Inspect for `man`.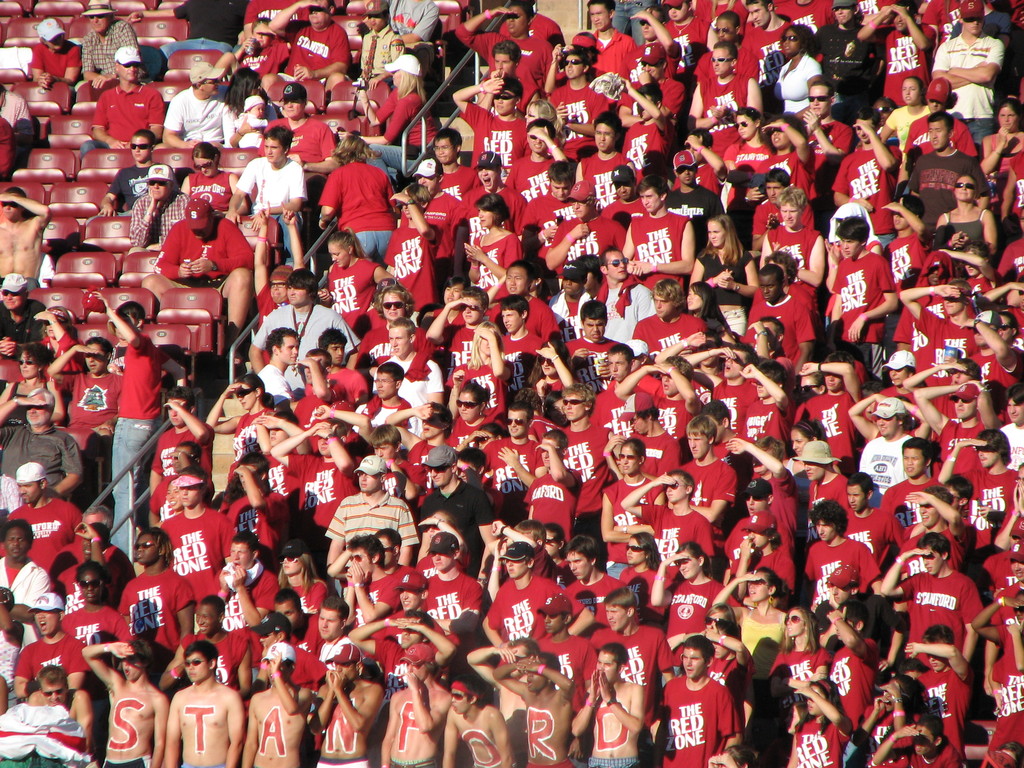
Inspection: rect(325, 454, 419, 596).
